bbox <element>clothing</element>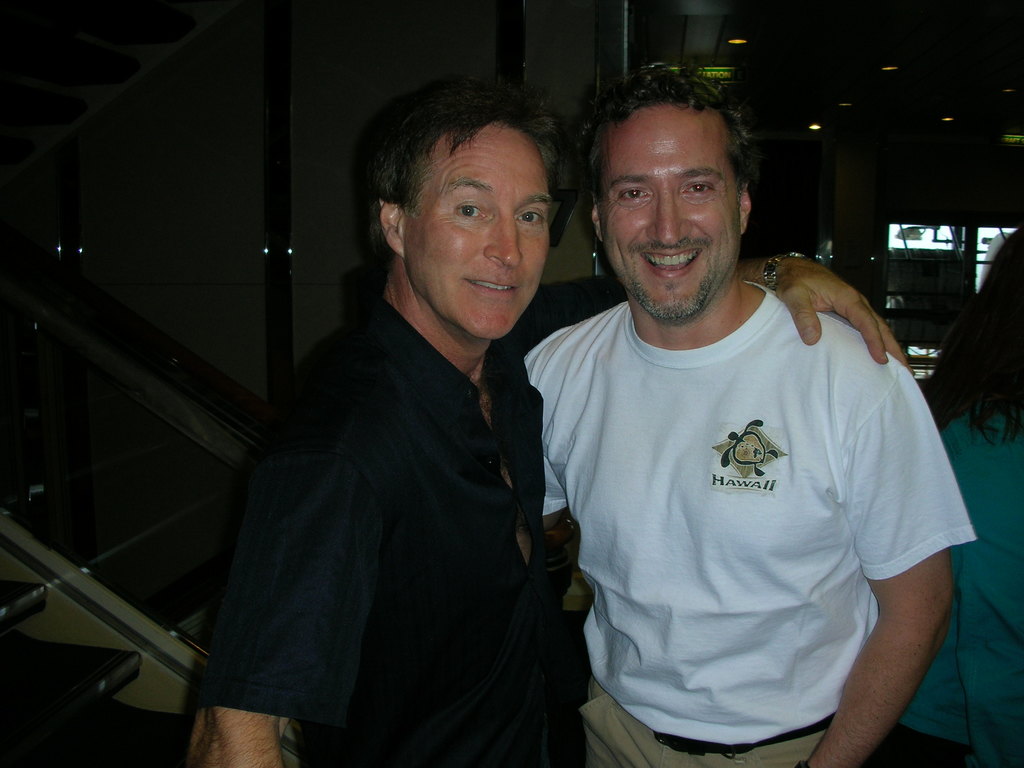
bbox=[541, 291, 987, 767]
